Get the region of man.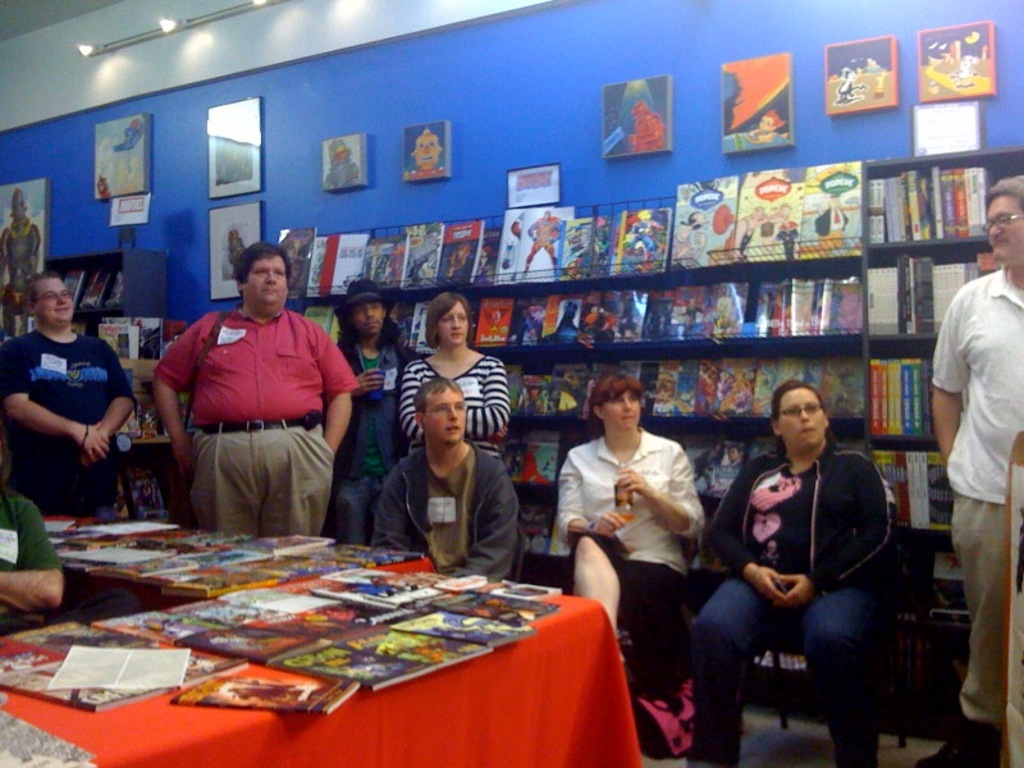
<bbox>0, 470, 65, 634</bbox>.
